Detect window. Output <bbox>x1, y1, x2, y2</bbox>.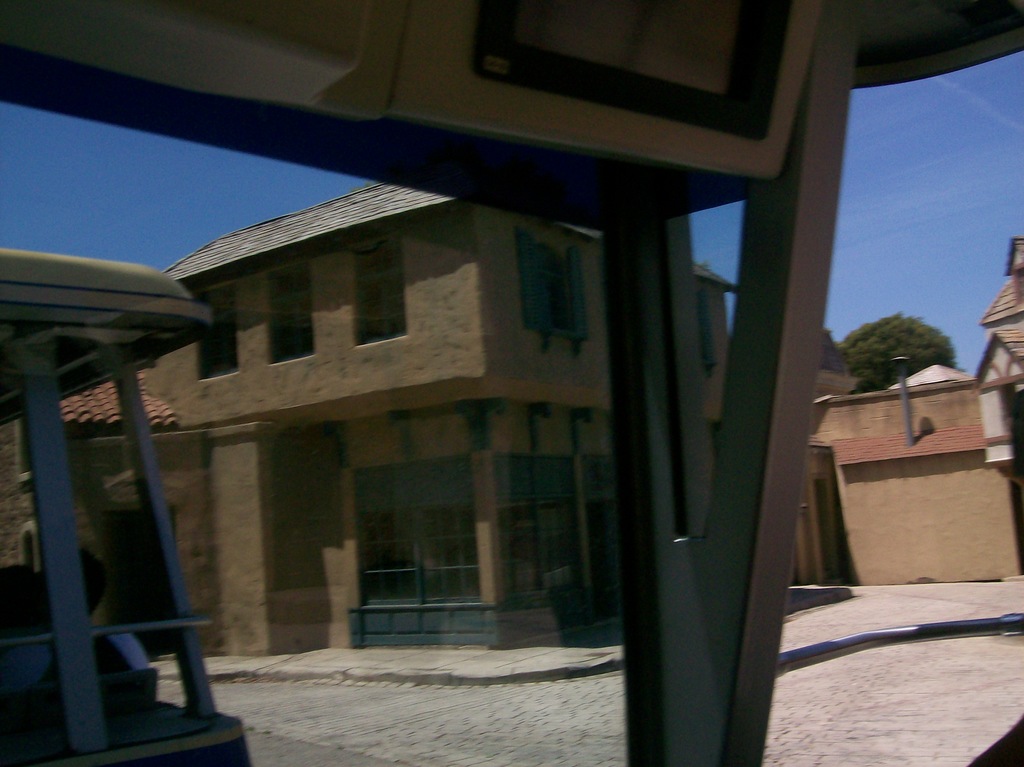
<bbox>518, 220, 593, 348</bbox>.
